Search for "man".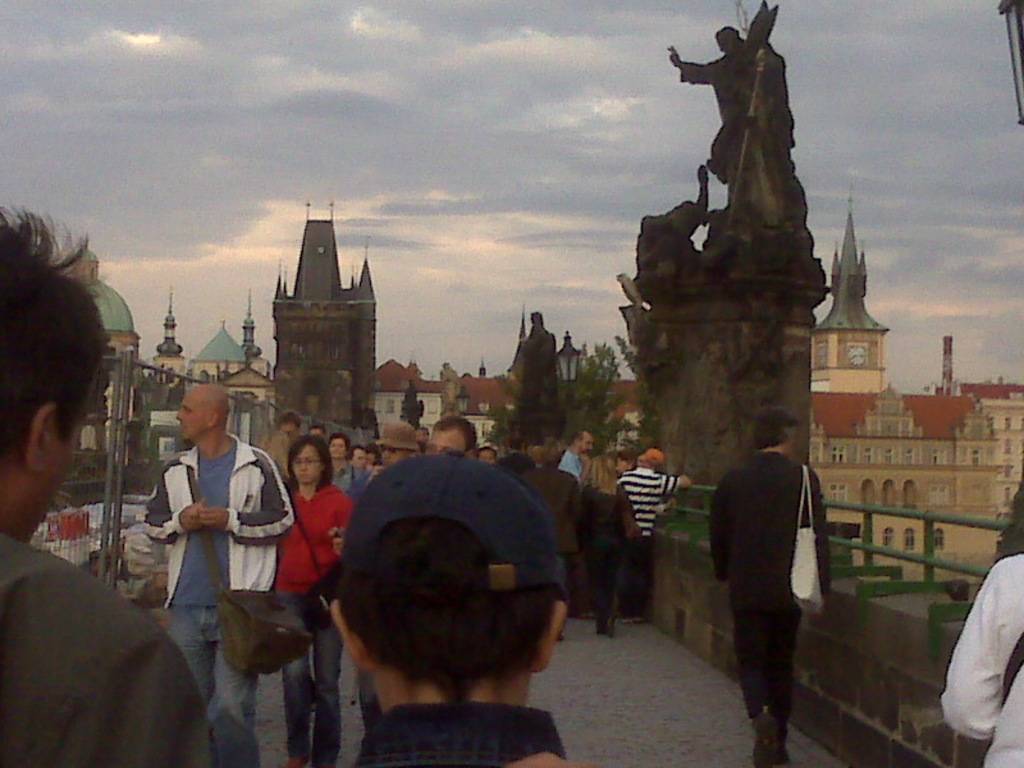
Found at BBox(507, 311, 562, 436).
